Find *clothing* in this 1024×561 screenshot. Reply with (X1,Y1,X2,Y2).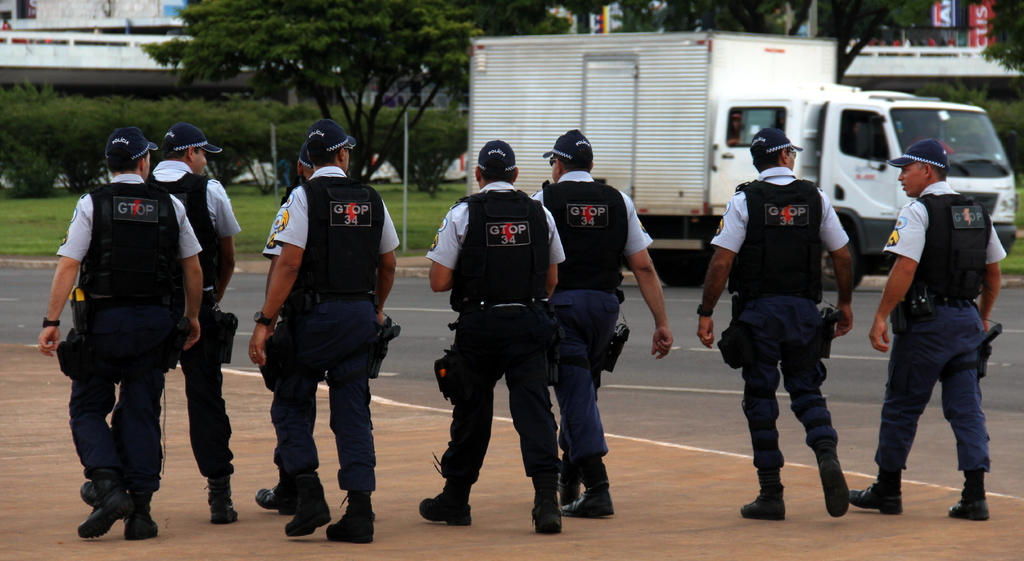
(701,164,848,486).
